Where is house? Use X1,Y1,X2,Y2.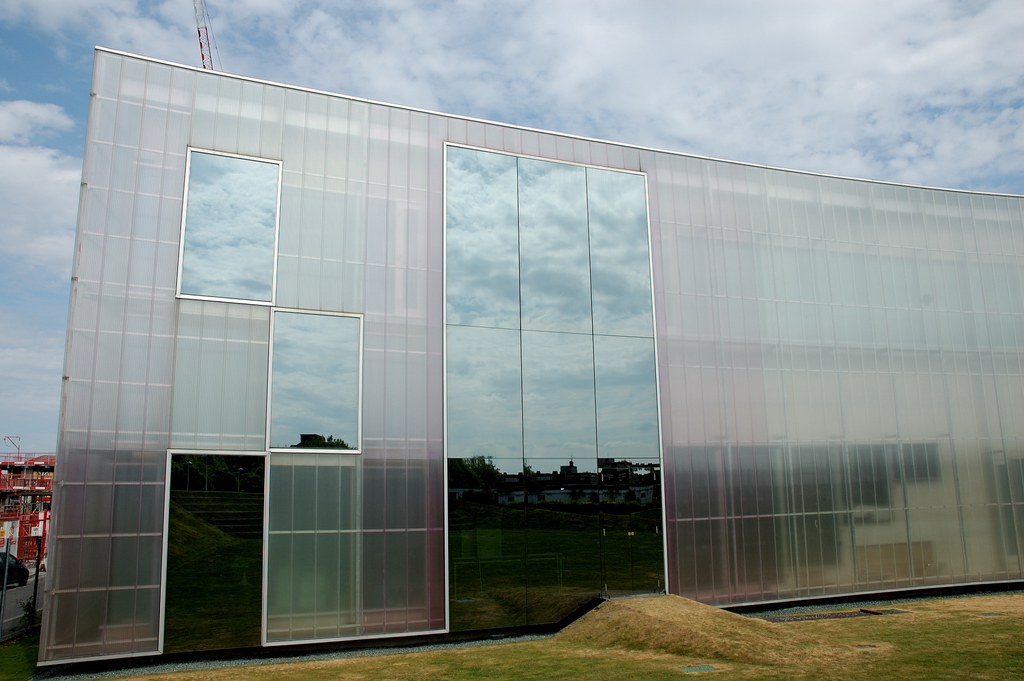
596,459,640,481.
